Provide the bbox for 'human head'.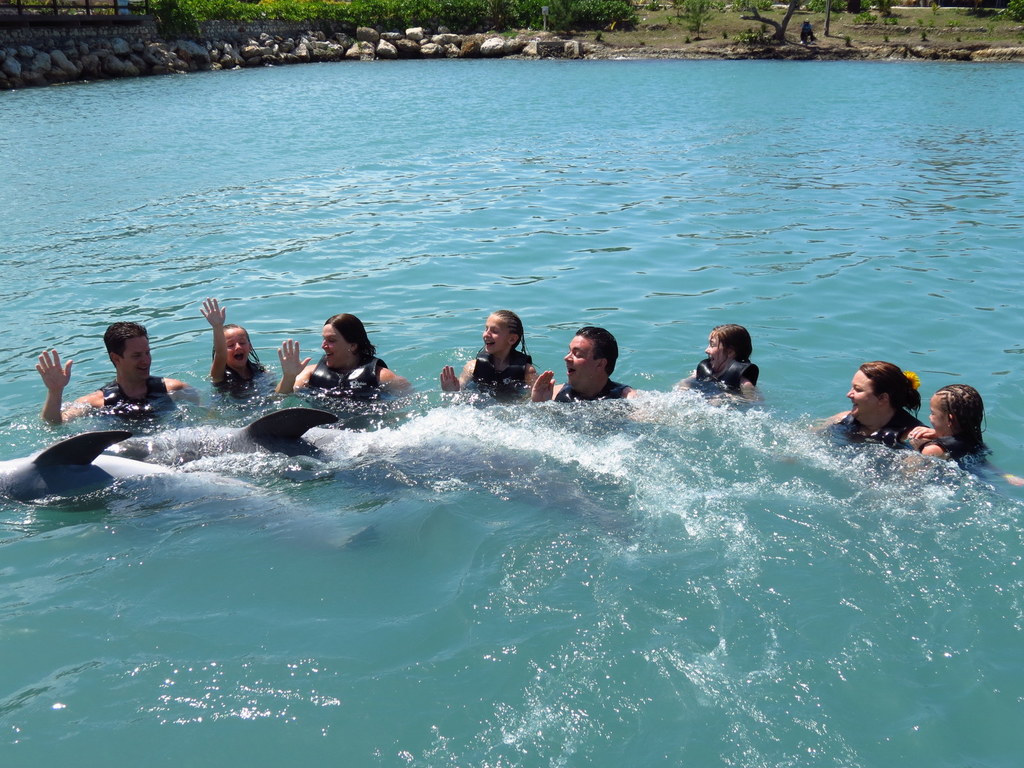
box(478, 307, 518, 352).
